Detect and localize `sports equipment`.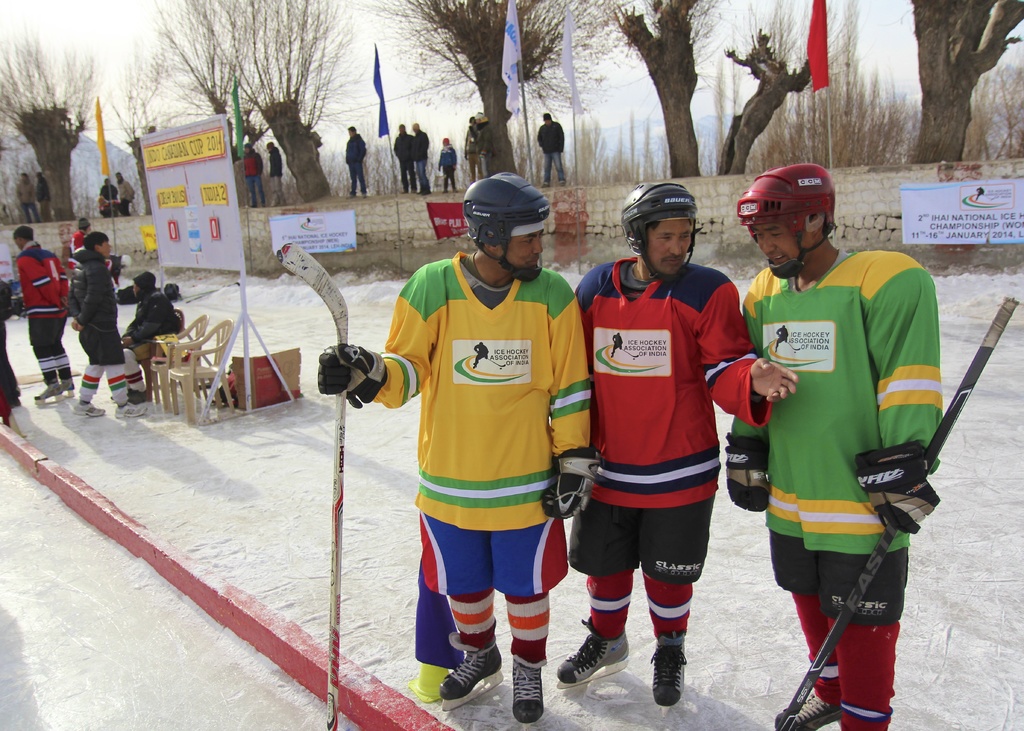
Localized at bbox(856, 444, 938, 532).
